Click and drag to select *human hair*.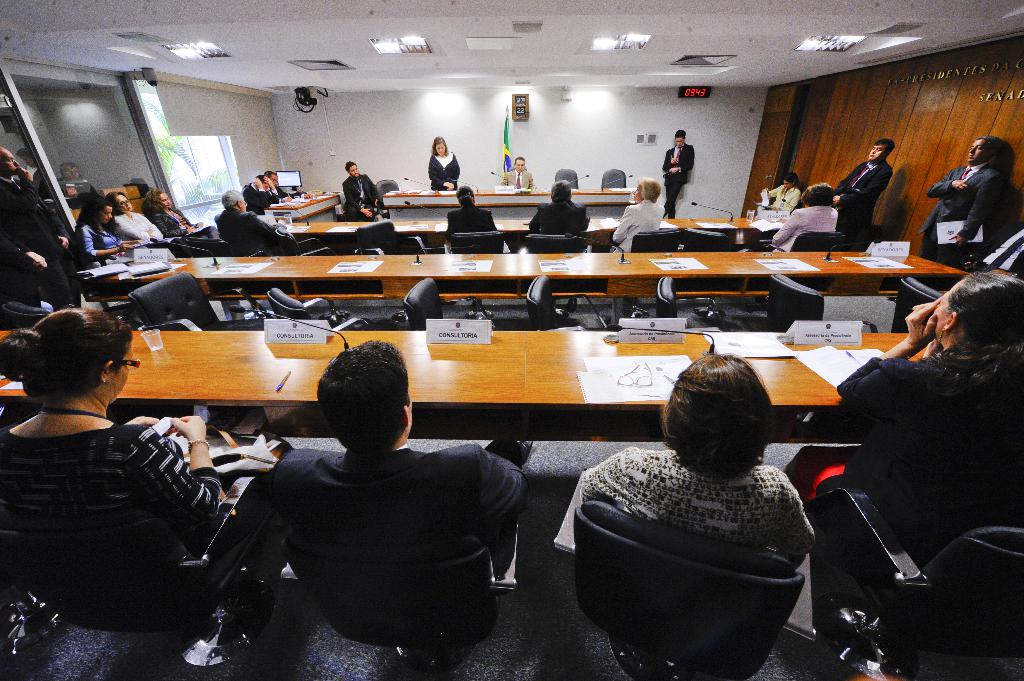
Selection: select_region(432, 136, 448, 154).
